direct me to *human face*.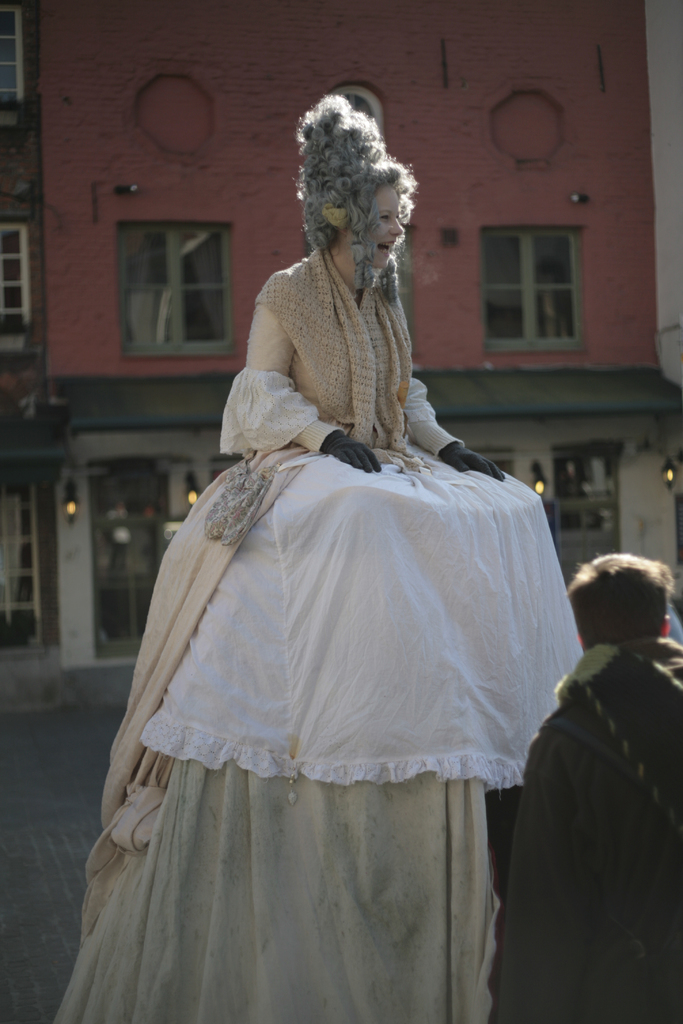
Direction: bbox=[373, 180, 406, 264].
